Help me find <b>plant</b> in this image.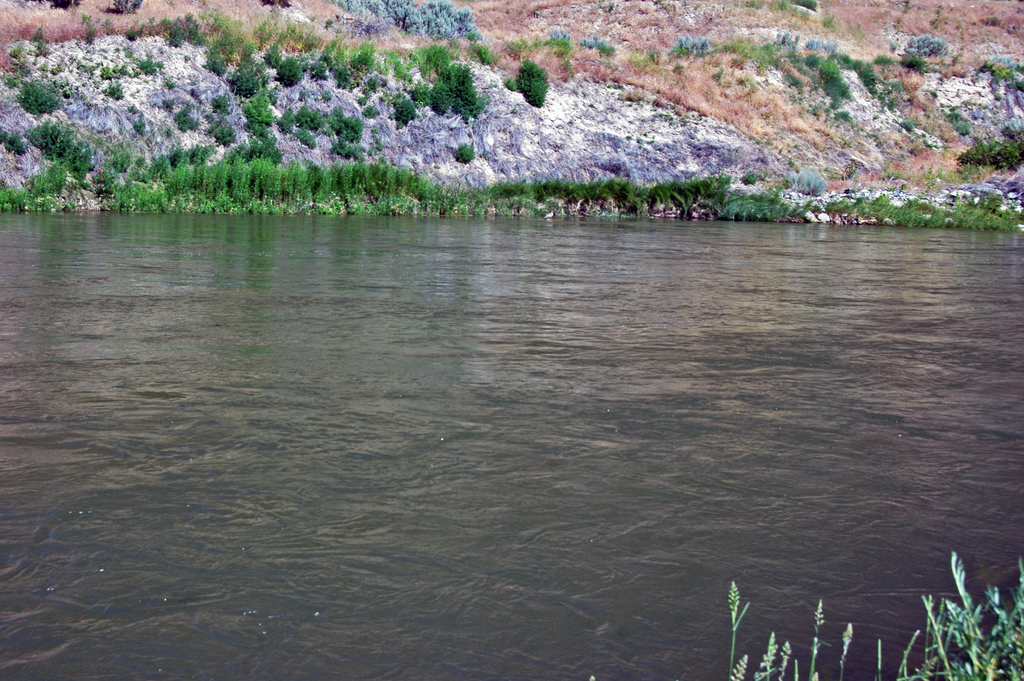
Found it: rect(118, 60, 130, 74).
